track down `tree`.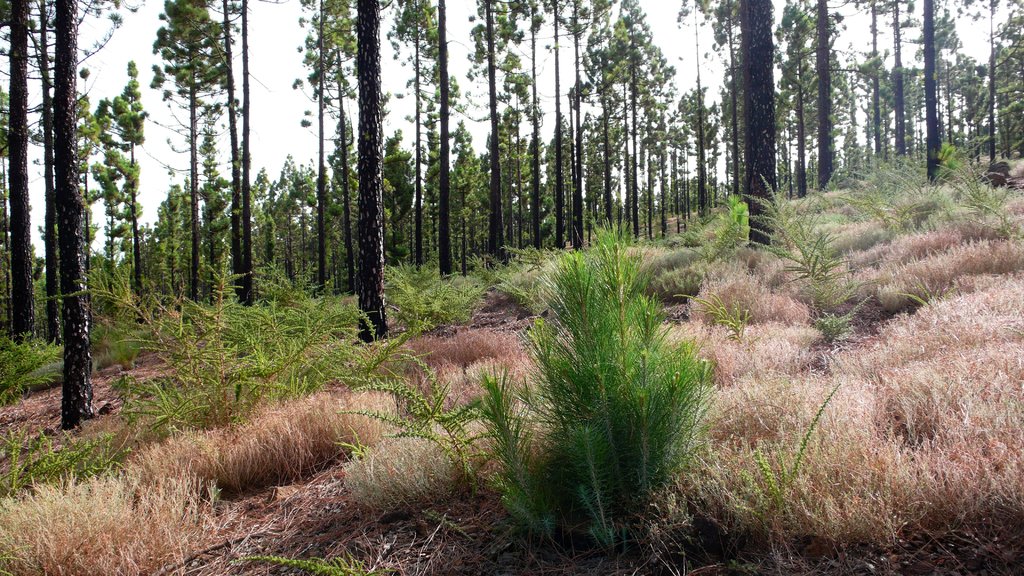
Tracked to x1=139 y1=0 x2=223 y2=307.
